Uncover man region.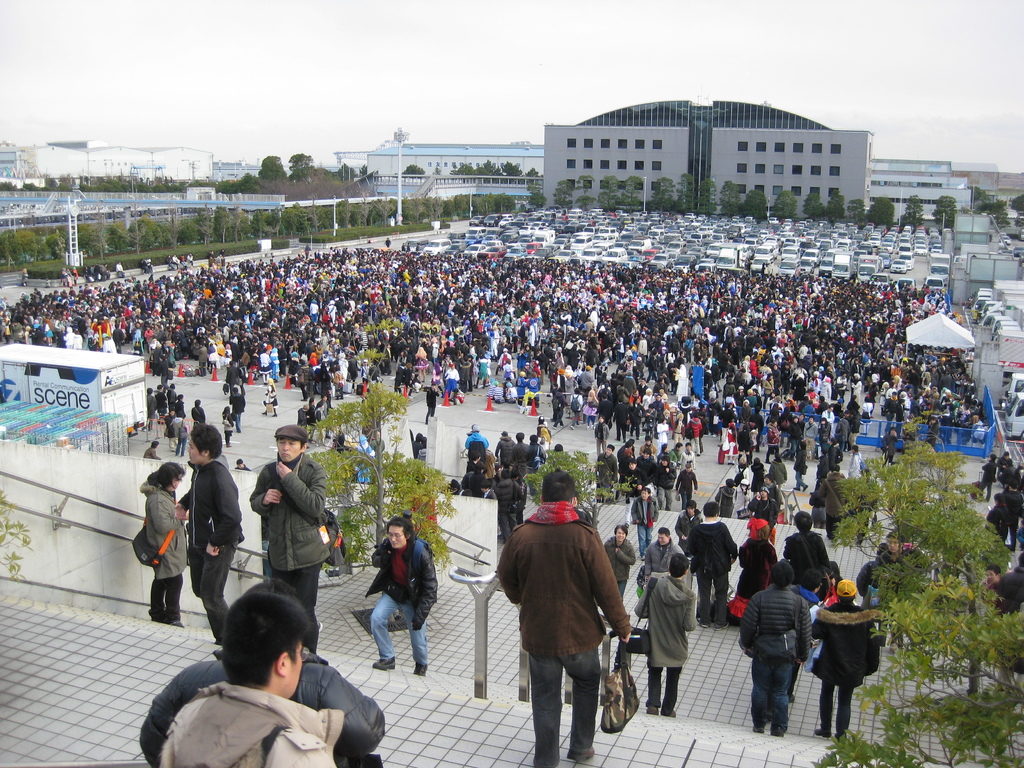
Uncovered: 151:382:170:423.
